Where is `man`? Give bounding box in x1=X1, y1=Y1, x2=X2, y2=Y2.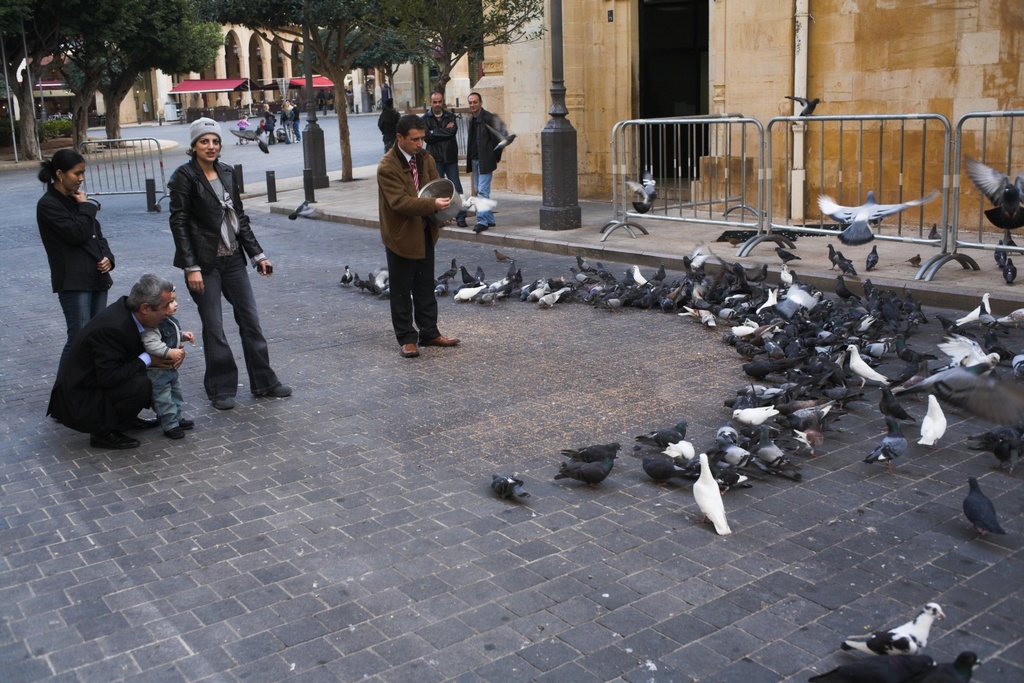
x1=457, y1=86, x2=514, y2=238.
